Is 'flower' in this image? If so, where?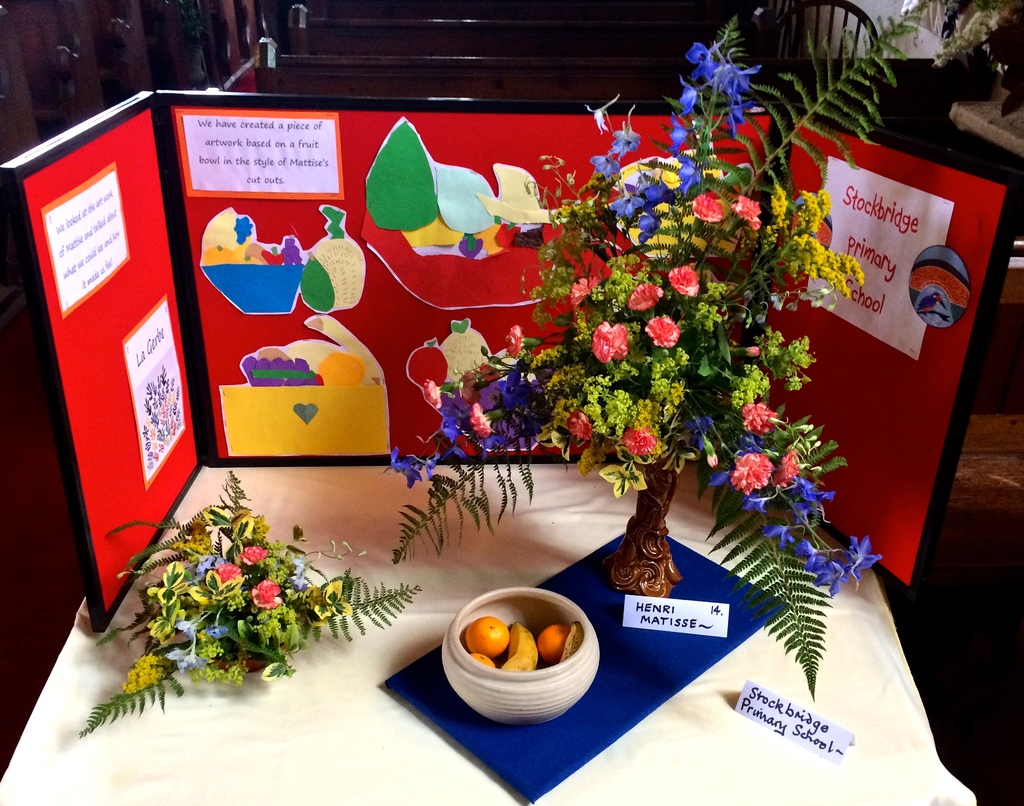
Yes, at pyautogui.locateOnScreen(217, 565, 242, 584).
